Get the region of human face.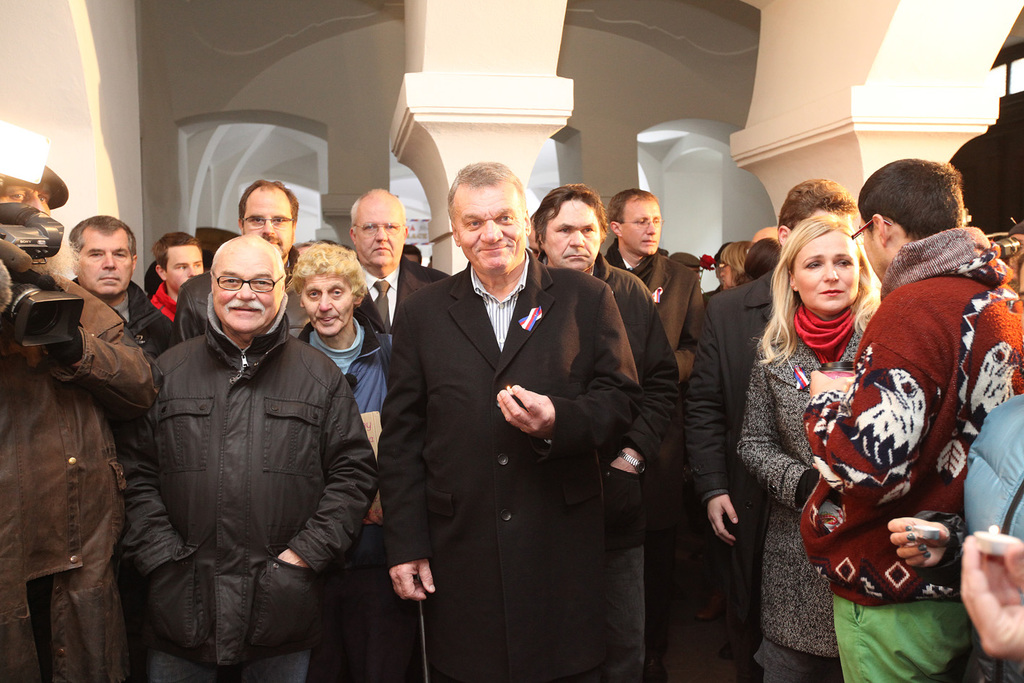
select_region(213, 252, 283, 332).
